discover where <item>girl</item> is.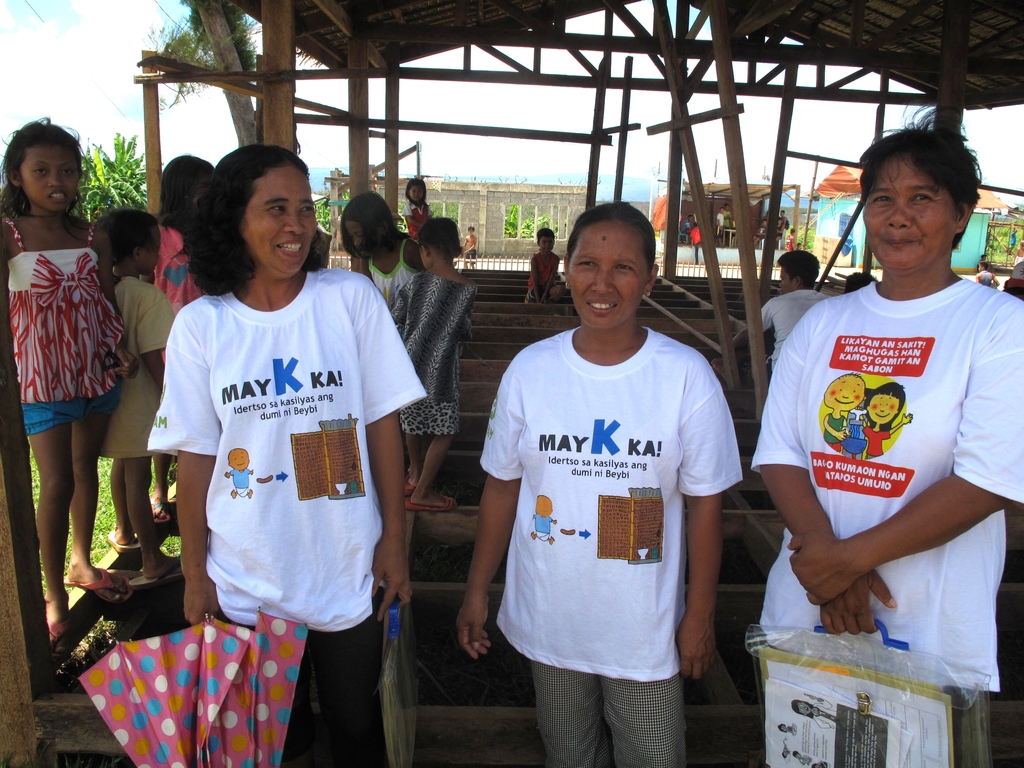
Discovered at box(530, 223, 561, 306).
